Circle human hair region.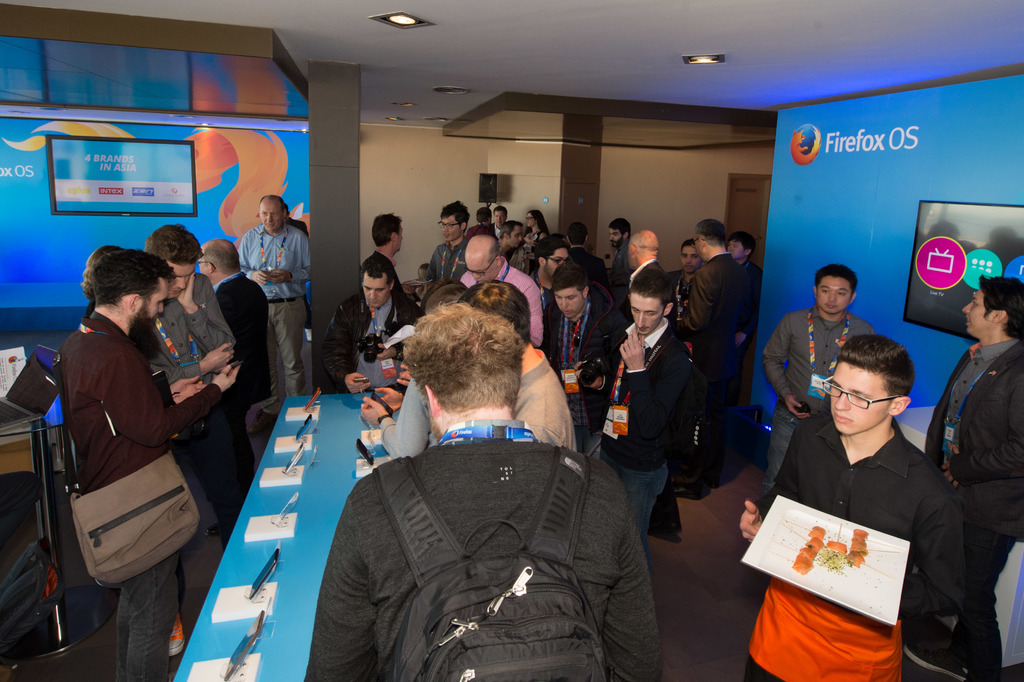
Region: (x1=358, y1=251, x2=394, y2=283).
